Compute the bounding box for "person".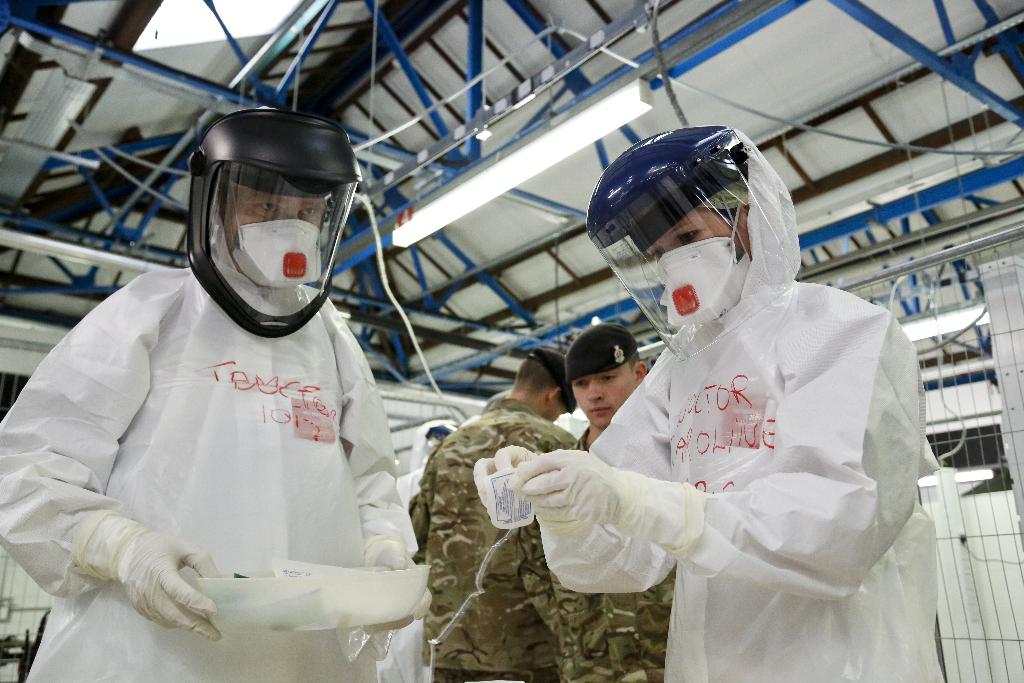
{"x1": 473, "y1": 129, "x2": 938, "y2": 682}.
